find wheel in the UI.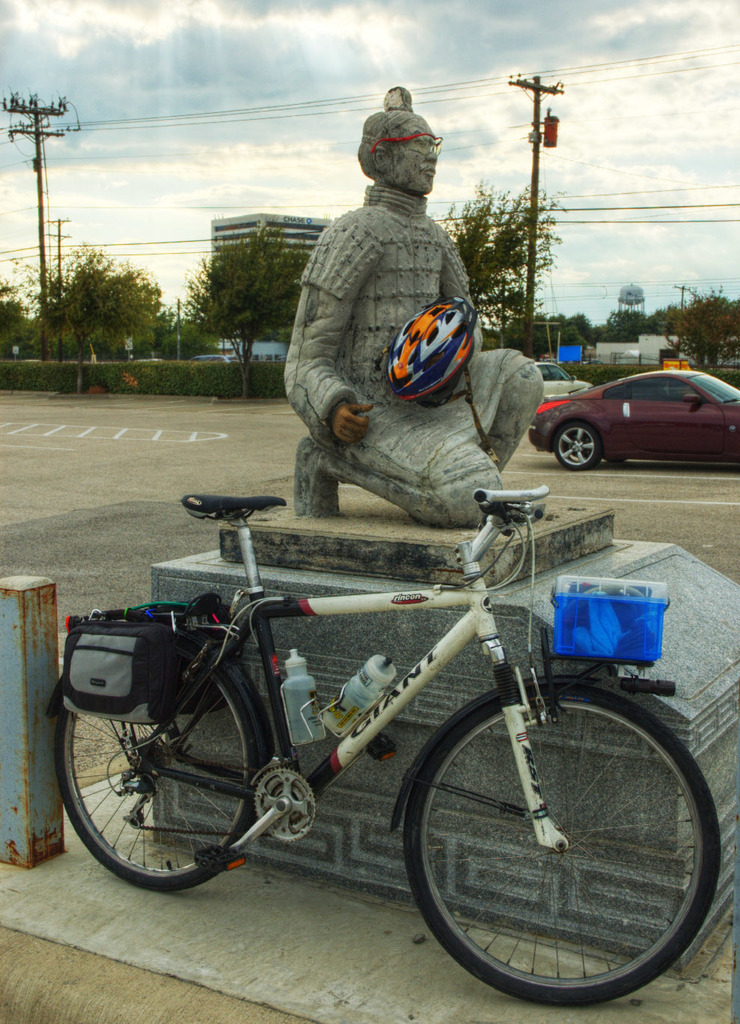
UI element at select_region(401, 683, 724, 1011).
